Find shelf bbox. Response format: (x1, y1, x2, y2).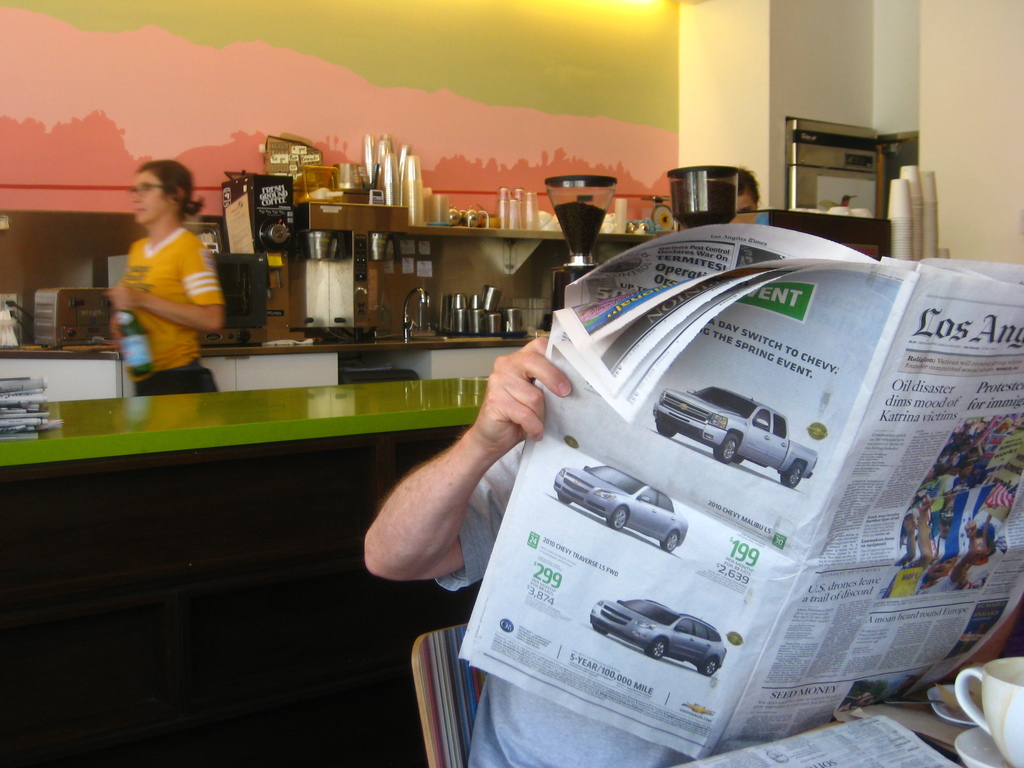
(0, 221, 668, 355).
